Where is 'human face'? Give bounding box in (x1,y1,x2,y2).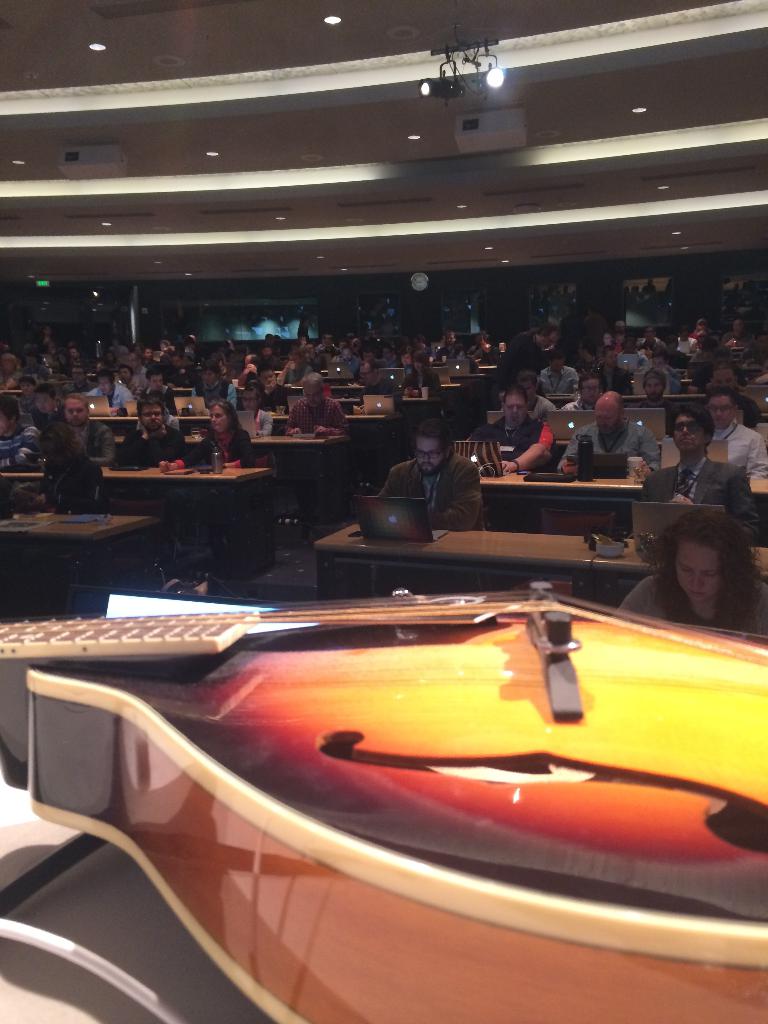
(71,349,79,360).
